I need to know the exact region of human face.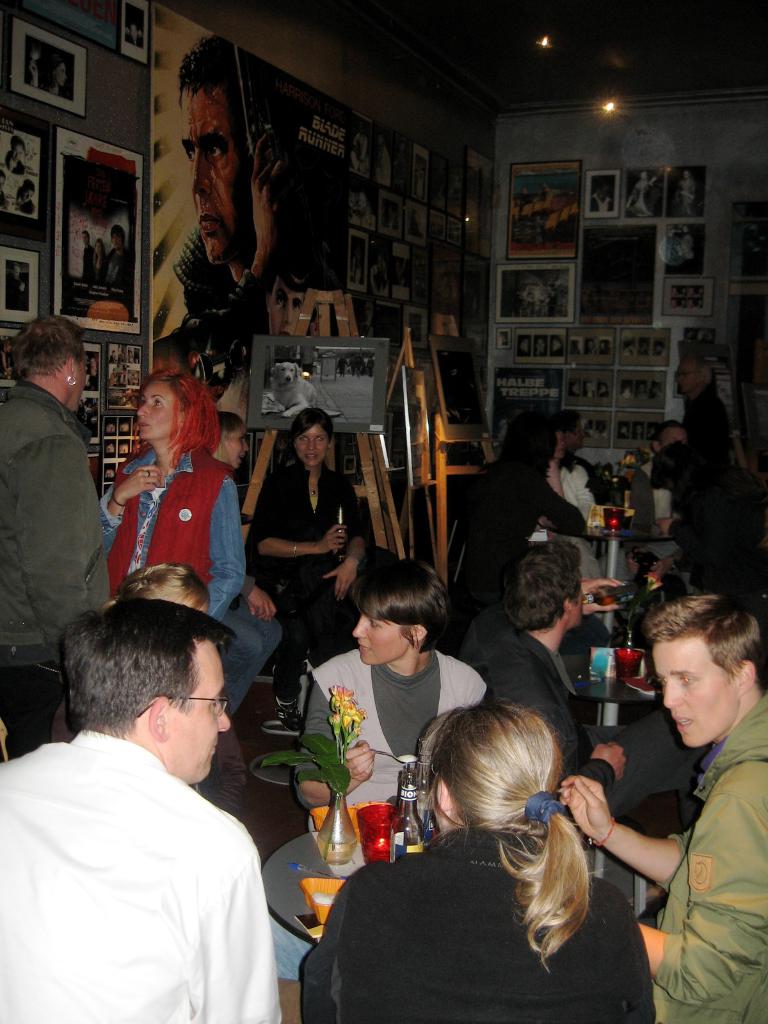
Region: bbox=(553, 429, 567, 462).
